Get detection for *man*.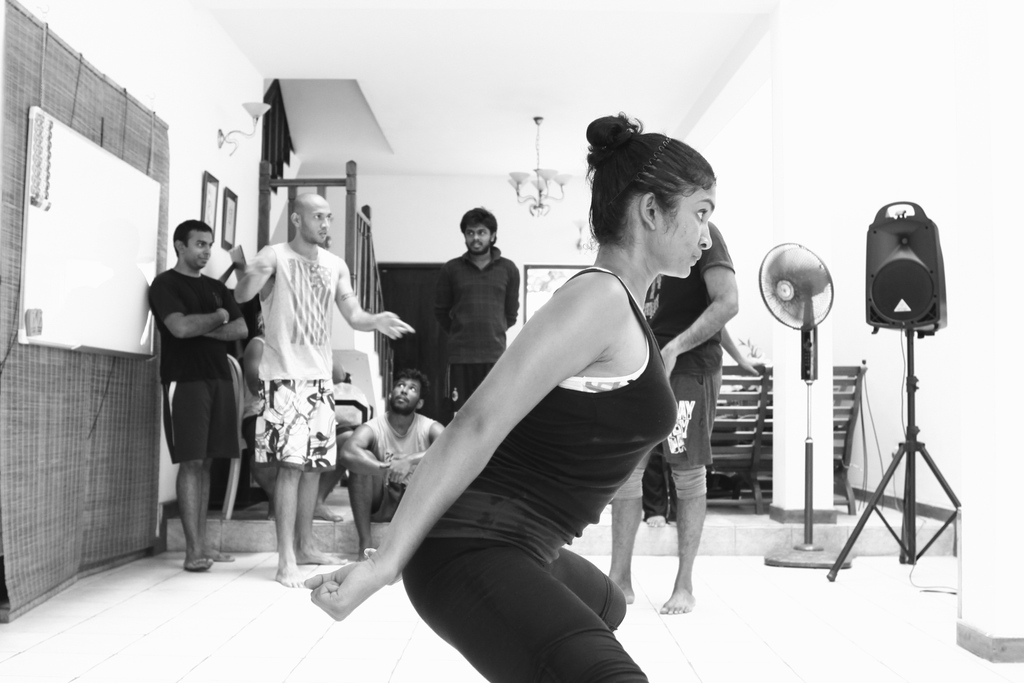
Detection: [x1=605, y1=217, x2=739, y2=612].
